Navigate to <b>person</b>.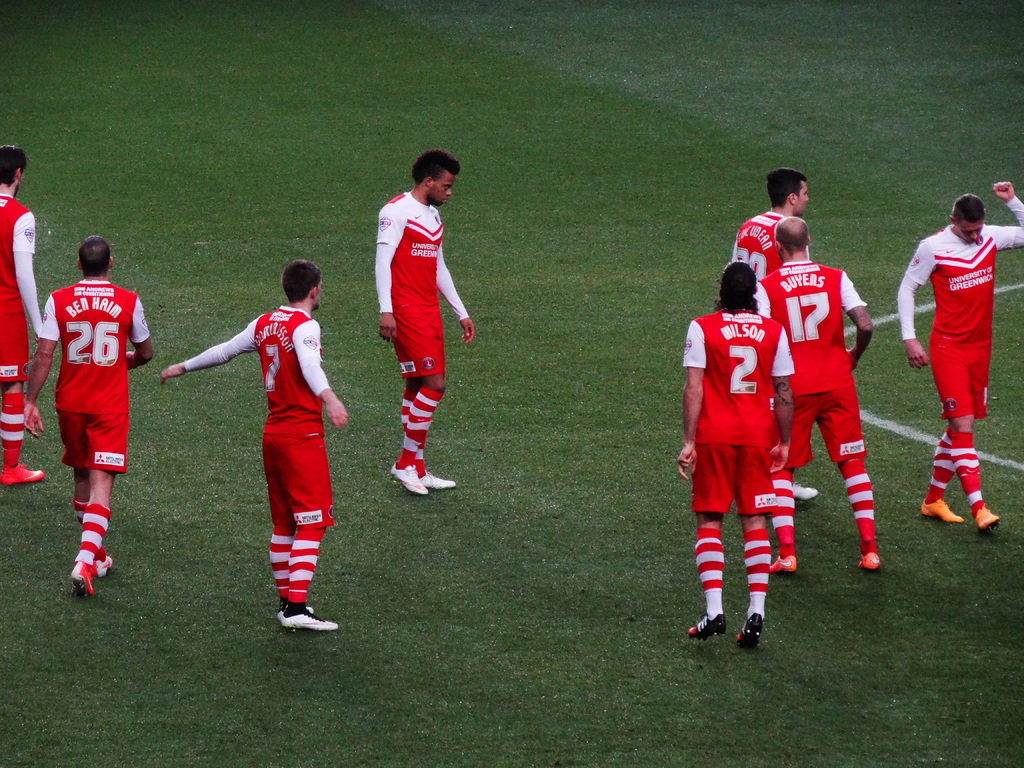
Navigation target: {"x1": 756, "y1": 214, "x2": 882, "y2": 572}.
